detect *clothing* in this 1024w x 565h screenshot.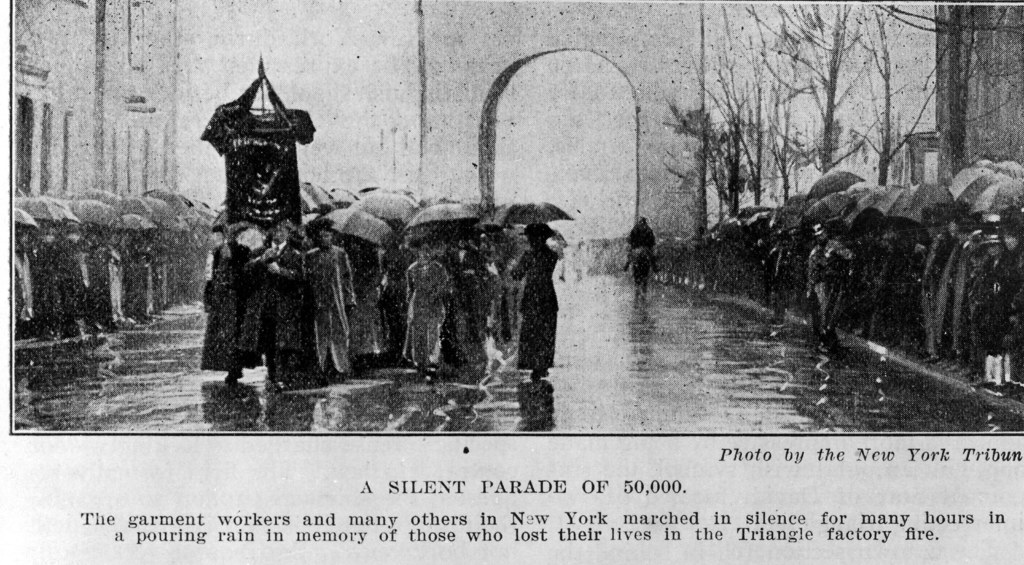
Detection: 983,352,1015,388.
